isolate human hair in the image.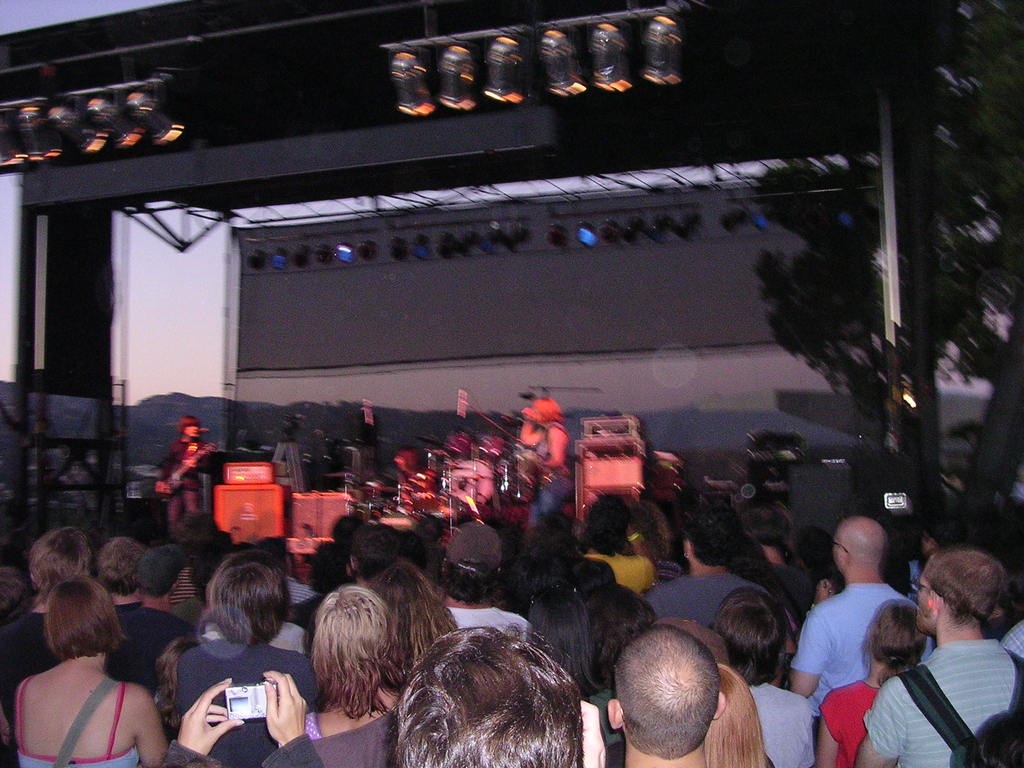
Isolated region: 45 572 127 659.
